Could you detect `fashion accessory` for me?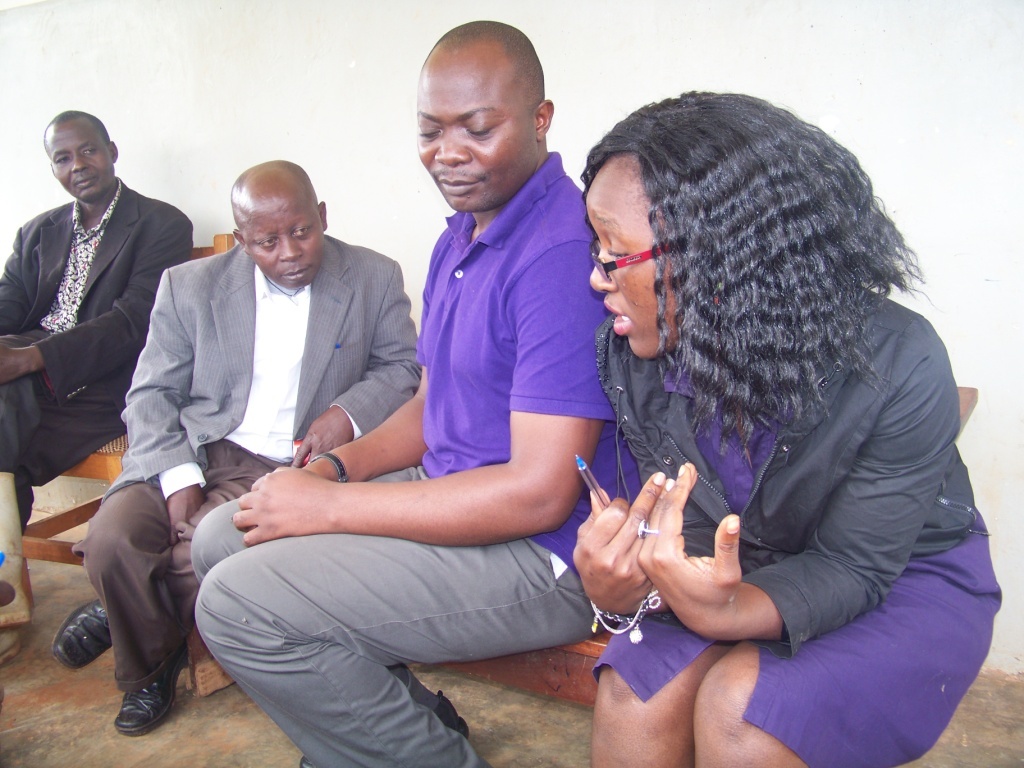
Detection result: (x1=112, y1=640, x2=187, y2=738).
